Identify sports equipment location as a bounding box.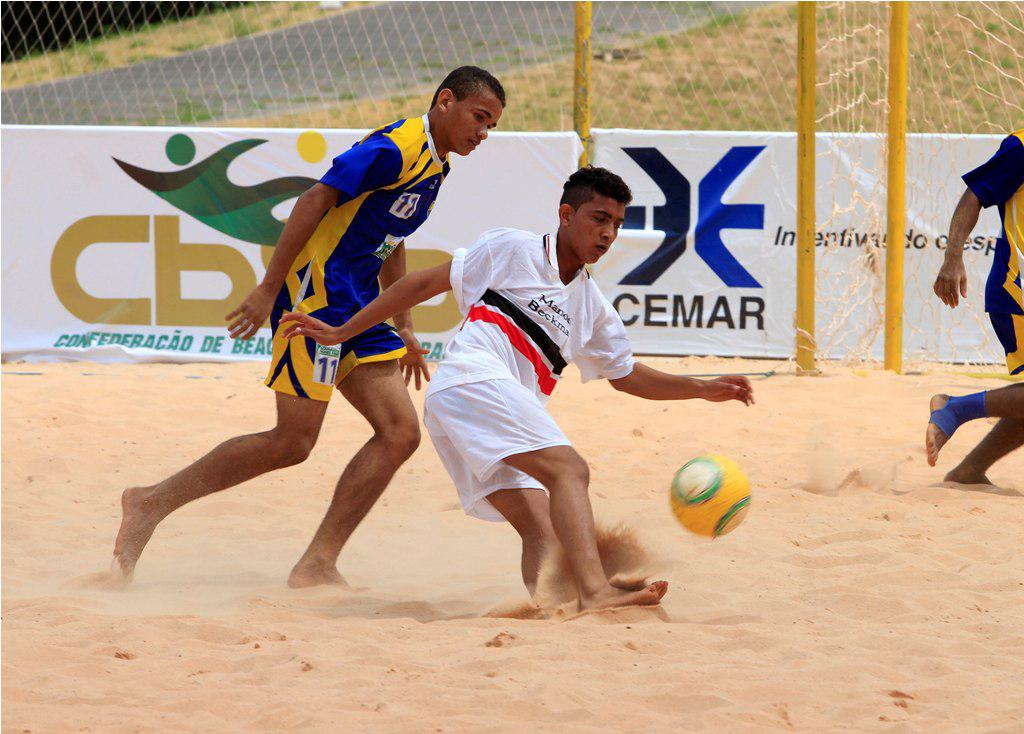
[667,449,756,542].
